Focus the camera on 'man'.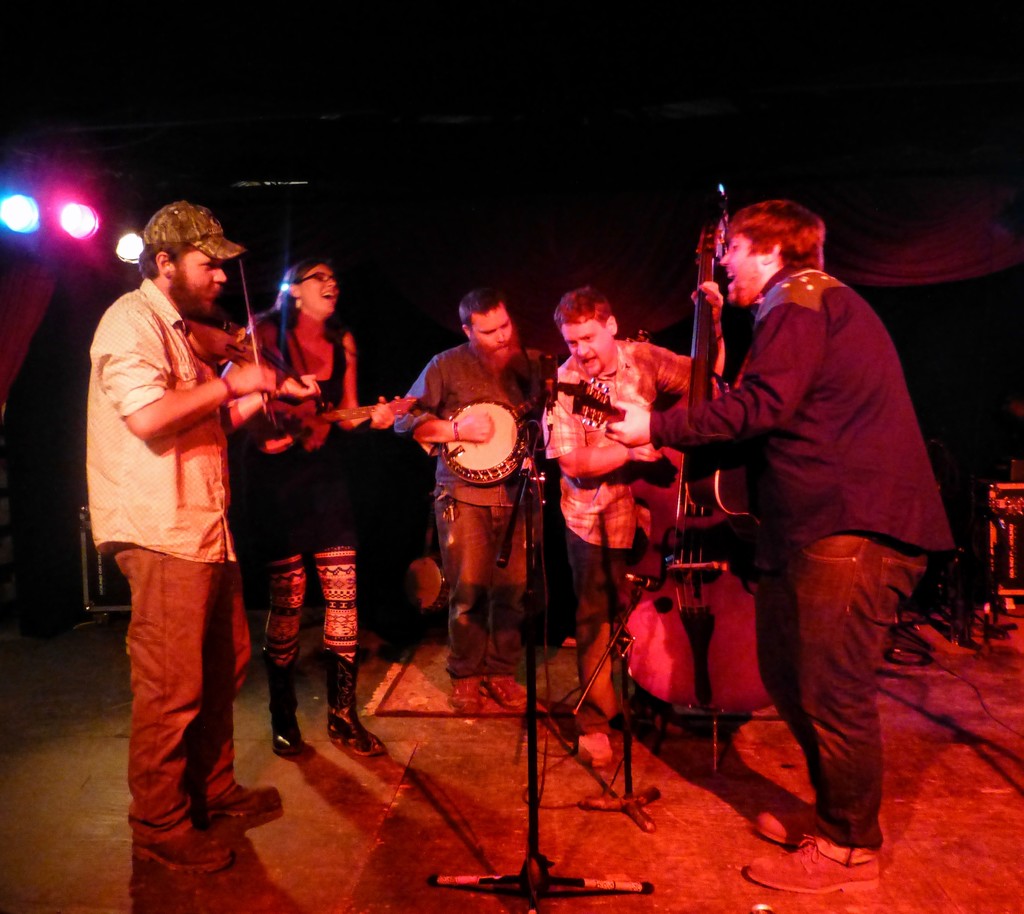
Focus region: [84,190,287,876].
